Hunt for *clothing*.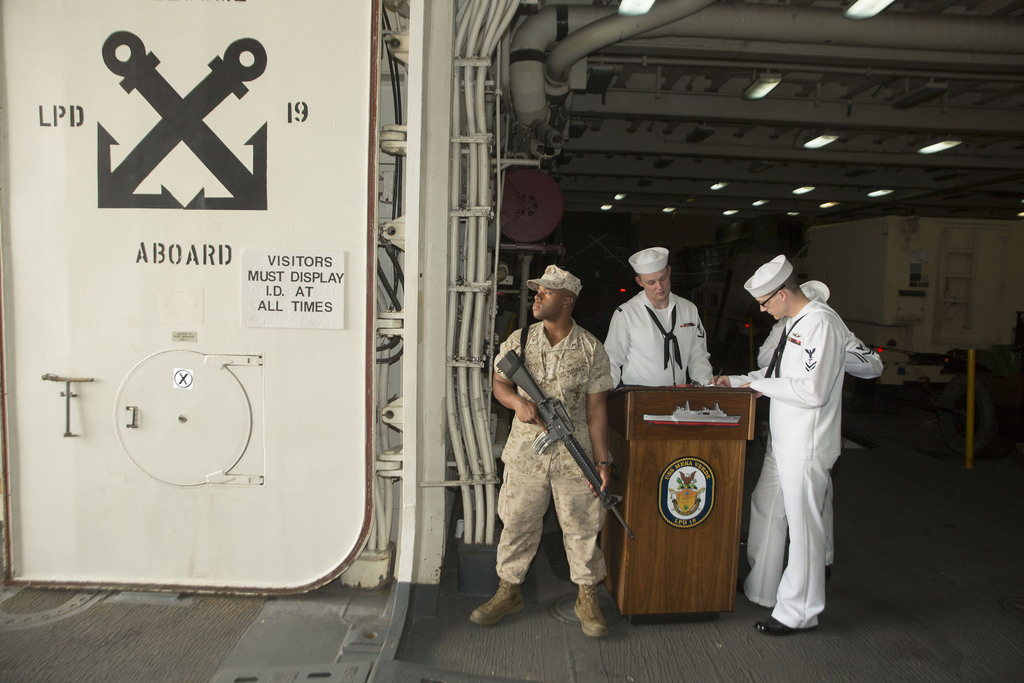
Hunted down at BBox(492, 320, 611, 594).
